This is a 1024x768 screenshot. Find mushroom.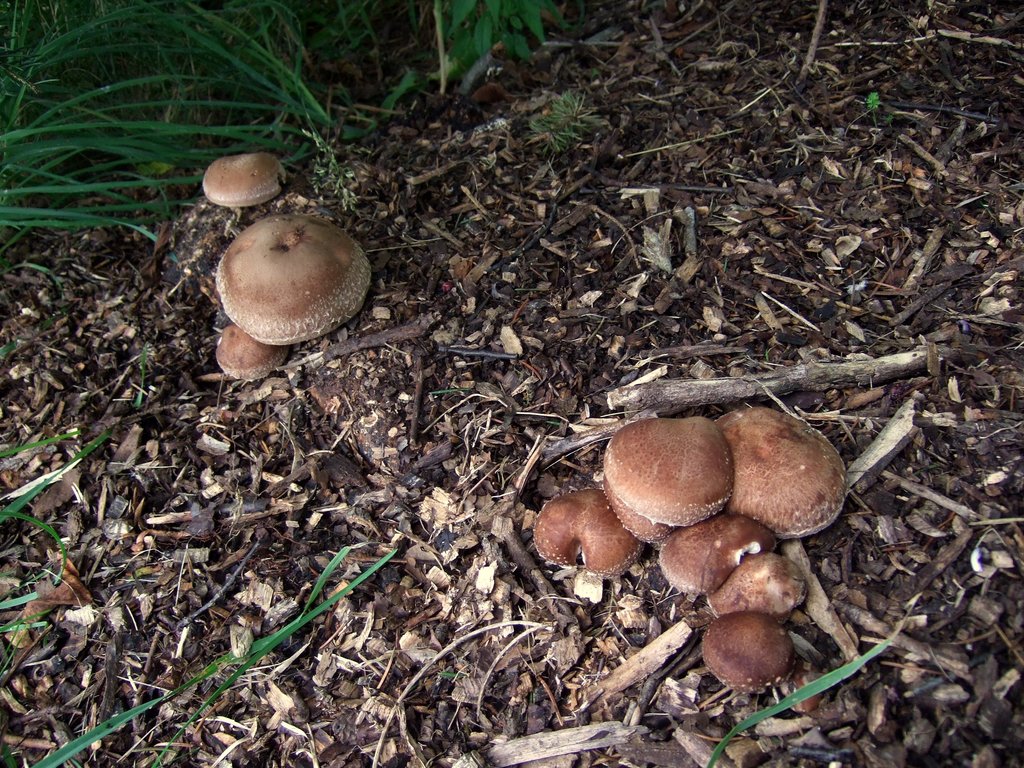
Bounding box: (202, 210, 368, 380).
